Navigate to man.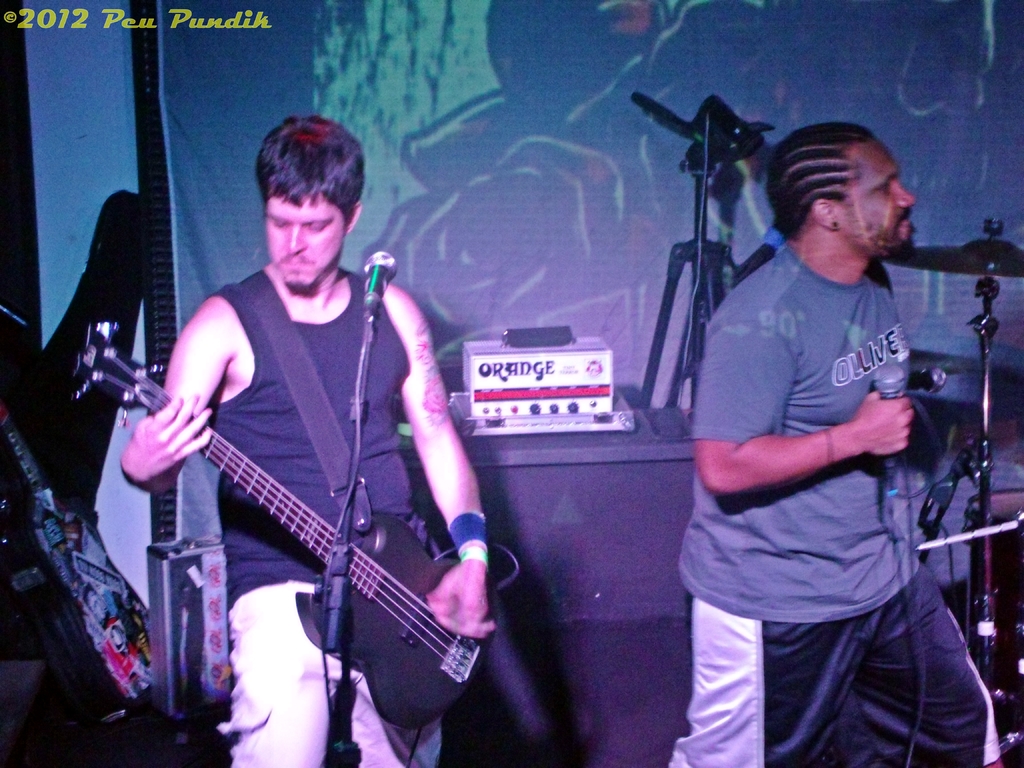
Navigation target: 118/122/490/767.
